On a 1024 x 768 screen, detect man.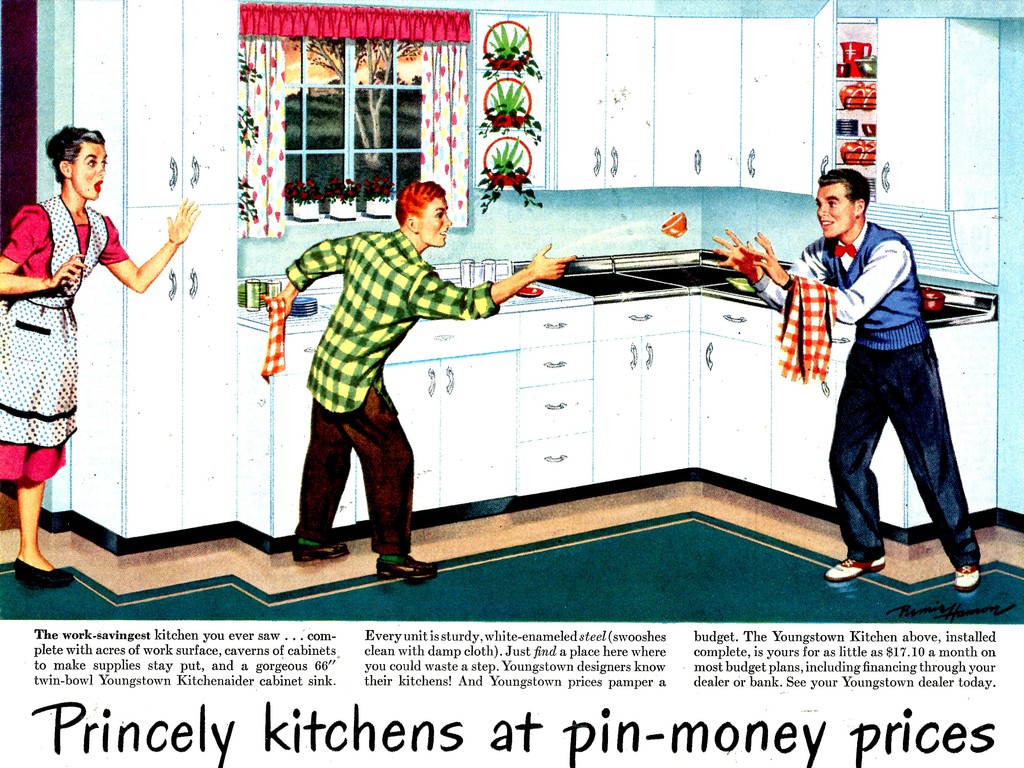
BBox(707, 170, 979, 596).
